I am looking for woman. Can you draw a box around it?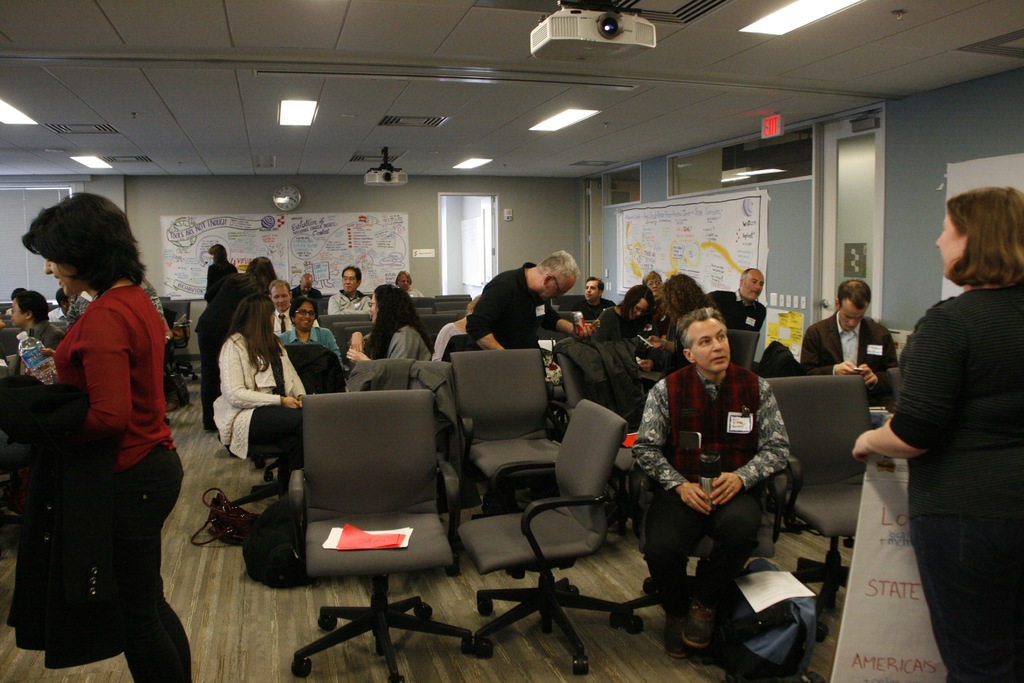
Sure, the bounding box is x1=643 y1=270 x2=661 y2=300.
